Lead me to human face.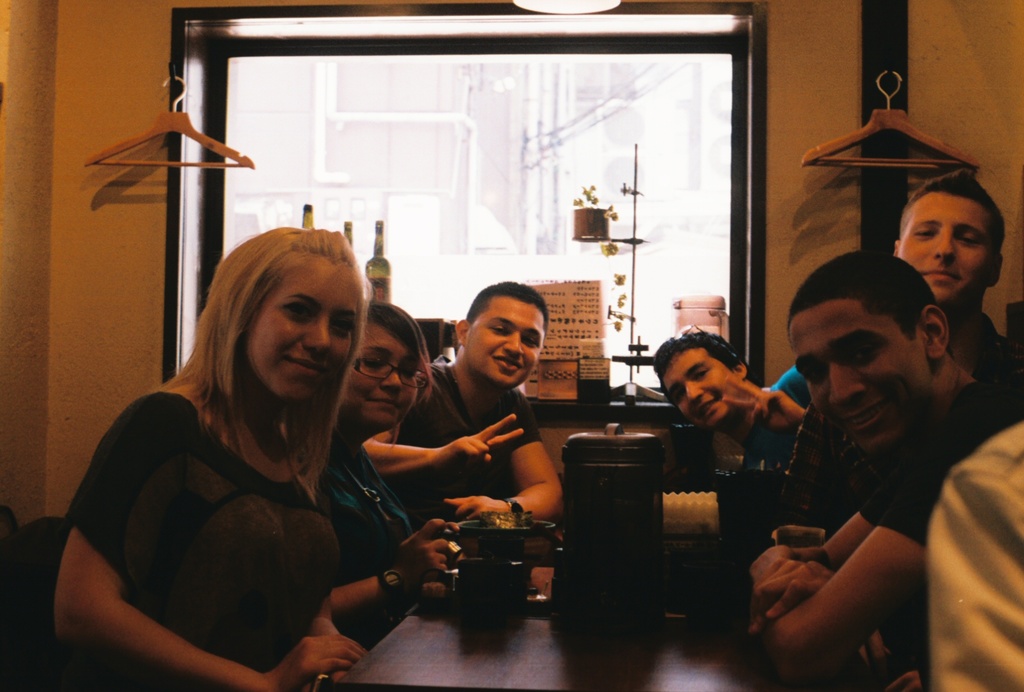
Lead to 665, 353, 740, 427.
